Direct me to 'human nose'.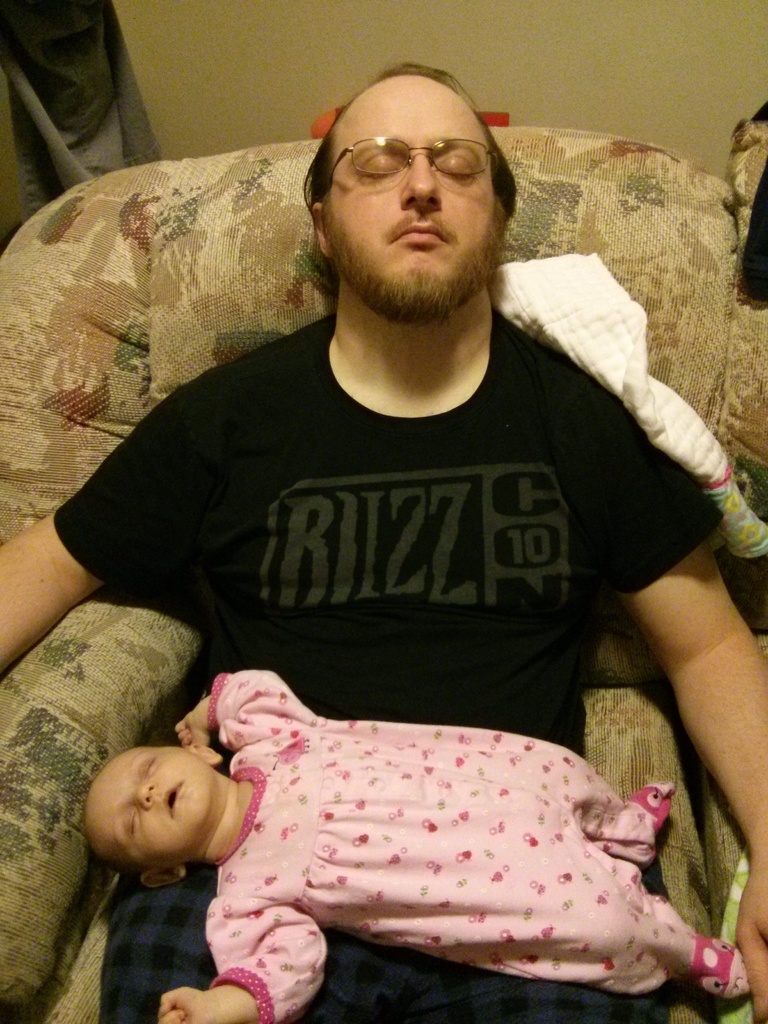
Direction: [135,781,156,807].
